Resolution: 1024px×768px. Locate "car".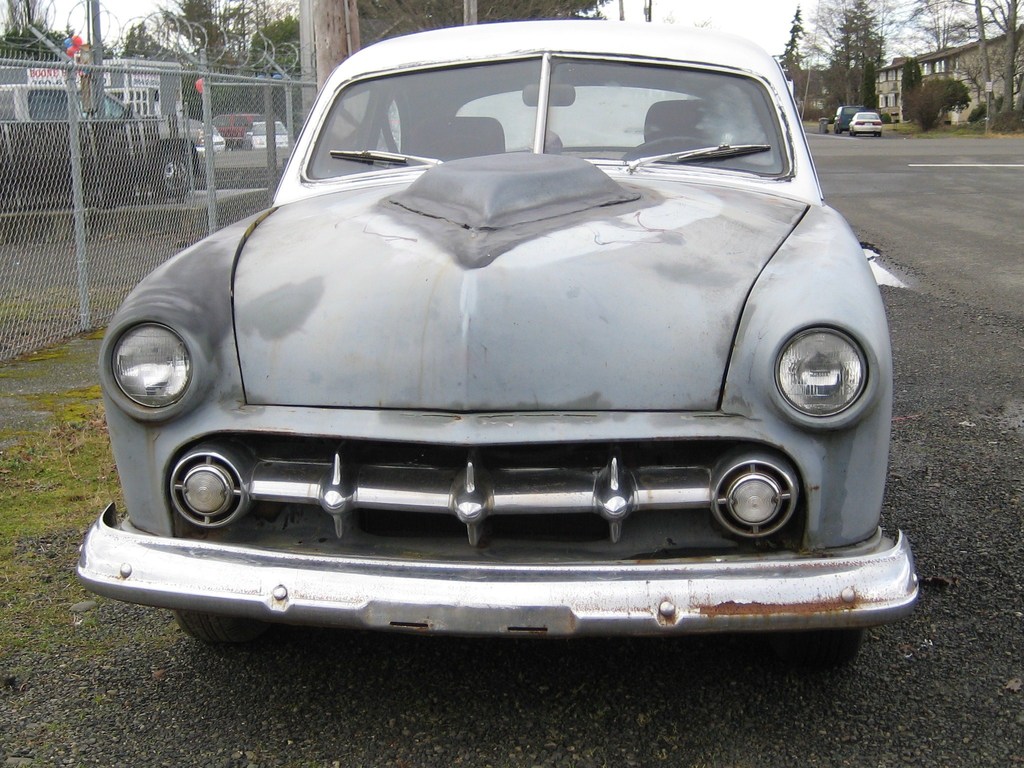
bbox=[70, 18, 925, 662].
